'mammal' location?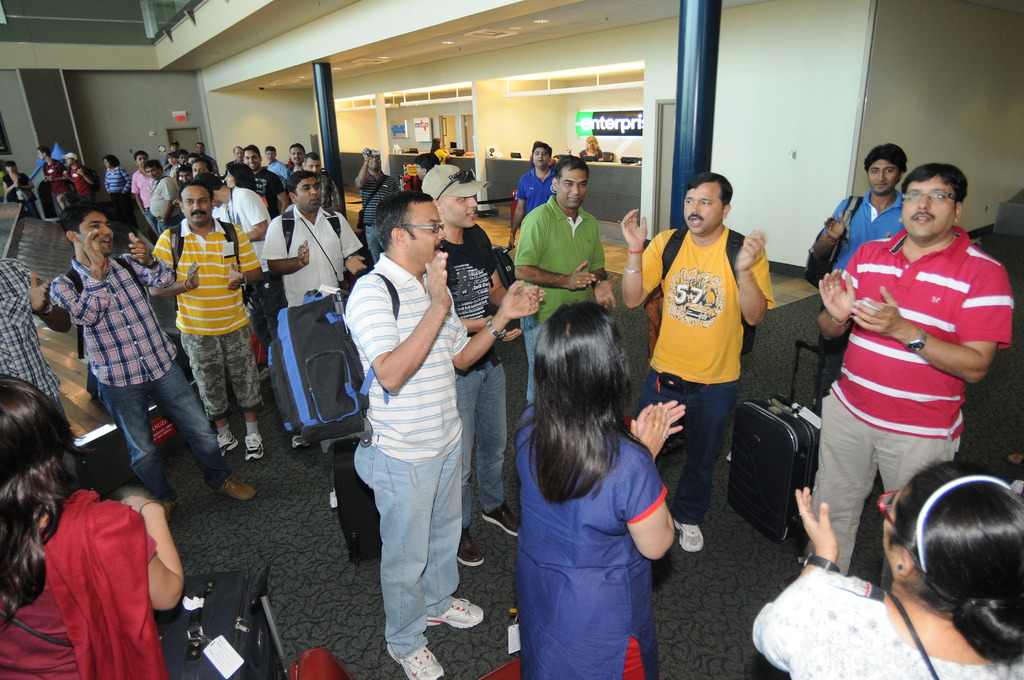
505, 134, 561, 247
